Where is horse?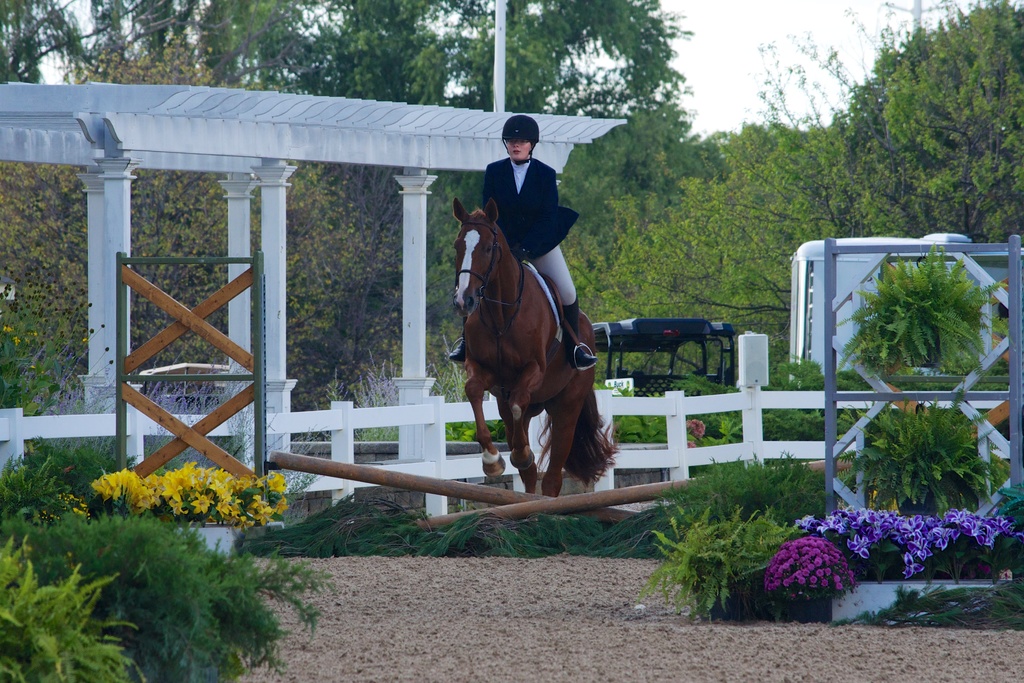
locate(451, 197, 620, 497).
